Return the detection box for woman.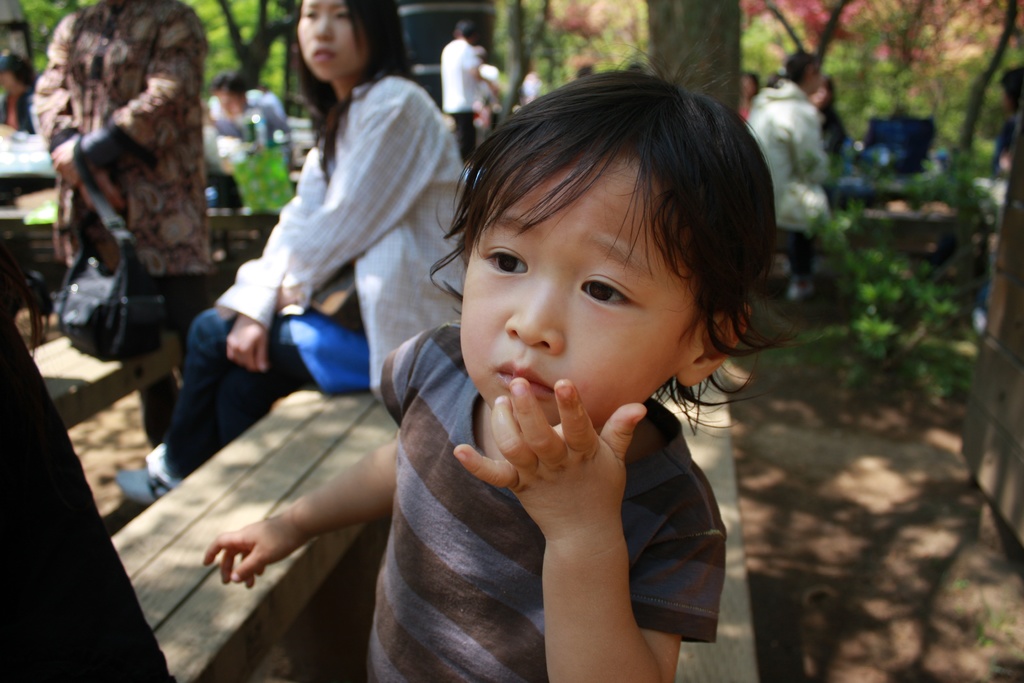
x1=807 y1=76 x2=845 y2=161.
